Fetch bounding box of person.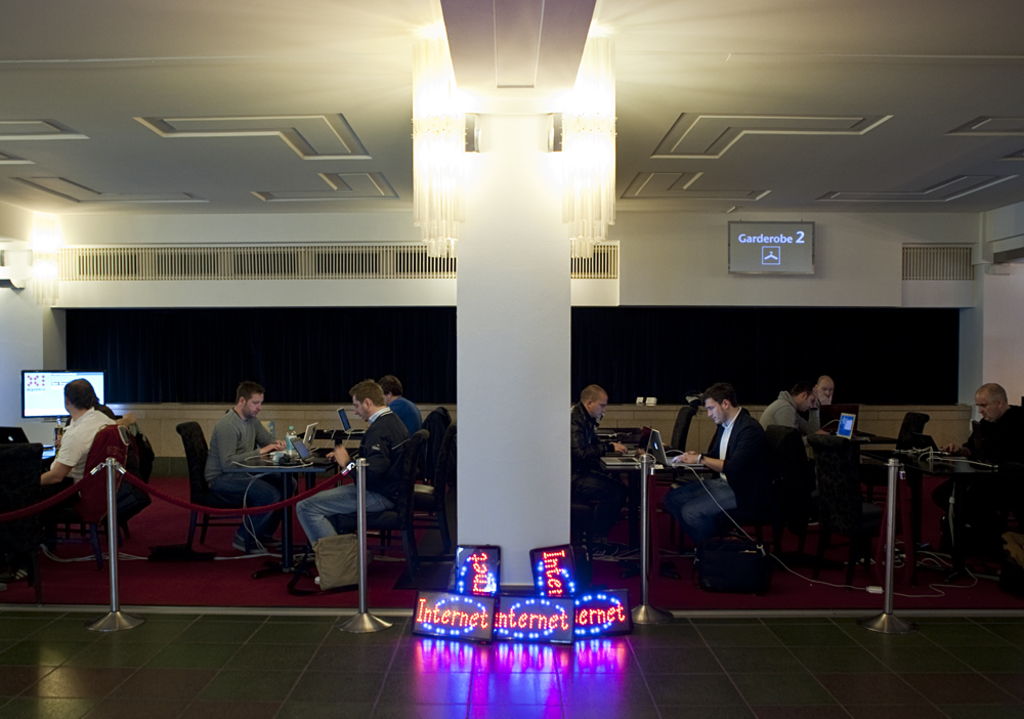
Bbox: (left=203, top=382, right=296, bottom=554).
